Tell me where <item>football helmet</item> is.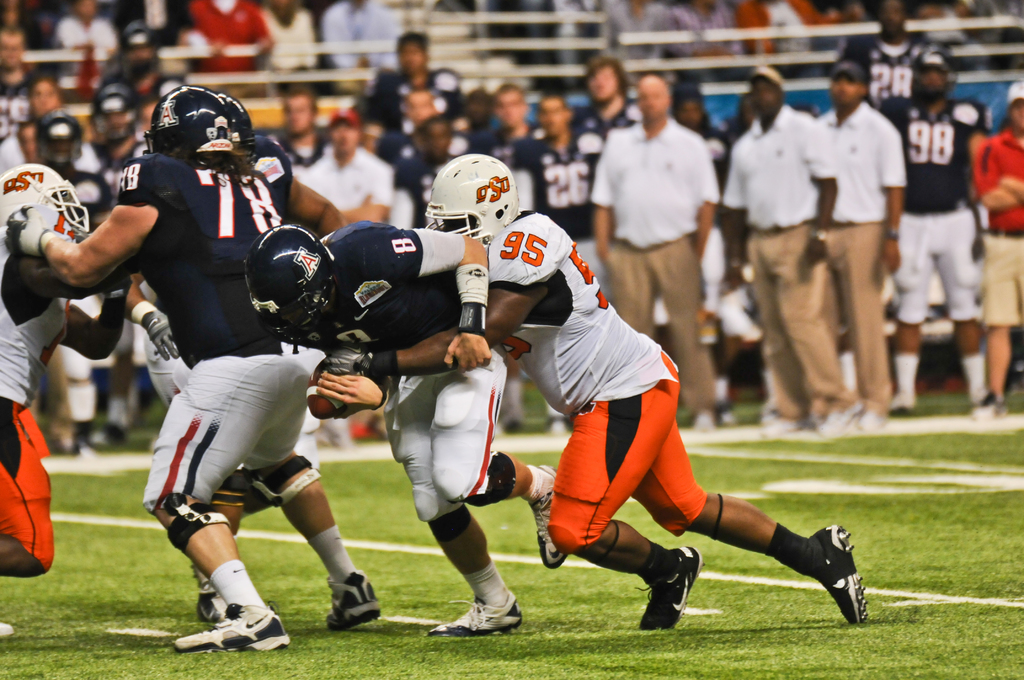
<item>football helmet</item> is at 241,223,345,334.
